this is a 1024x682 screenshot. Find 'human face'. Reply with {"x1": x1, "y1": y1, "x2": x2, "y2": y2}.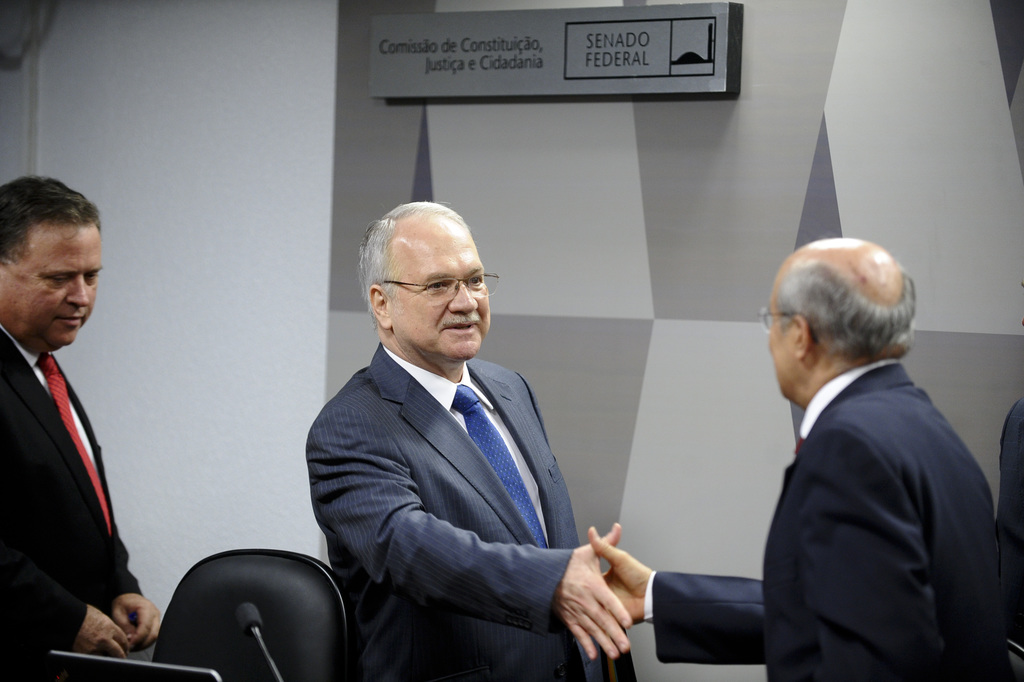
{"x1": 393, "y1": 215, "x2": 492, "y2": 367}.
